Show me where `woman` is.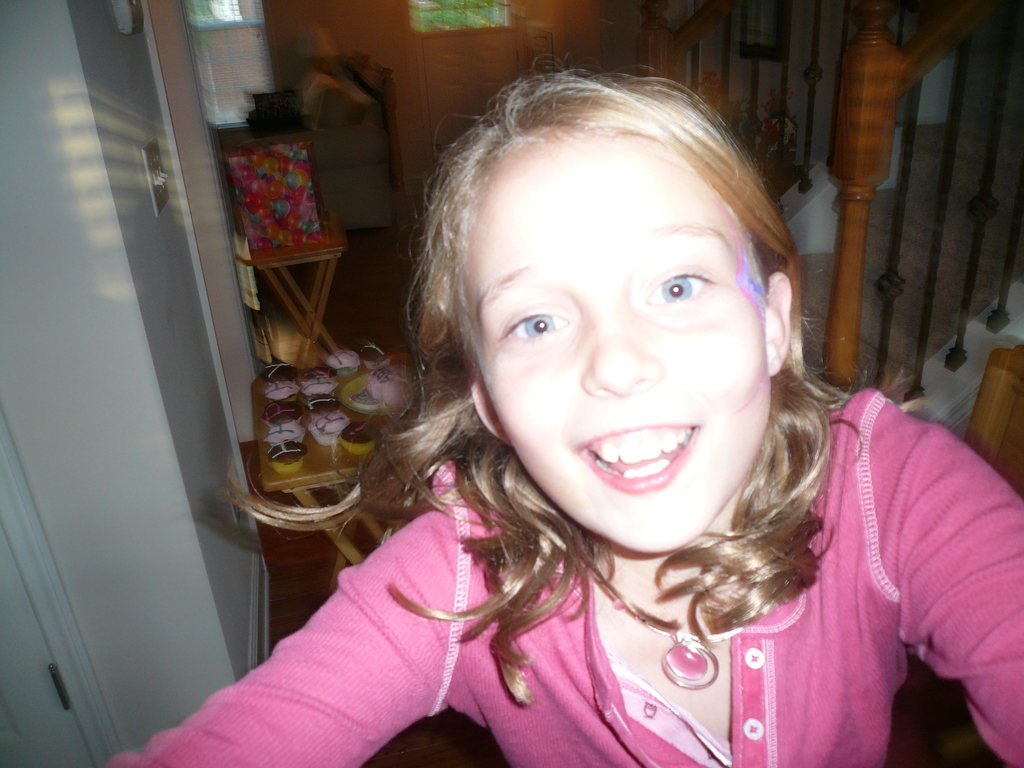
`woman` is at box(260, 42, 936, 767).
